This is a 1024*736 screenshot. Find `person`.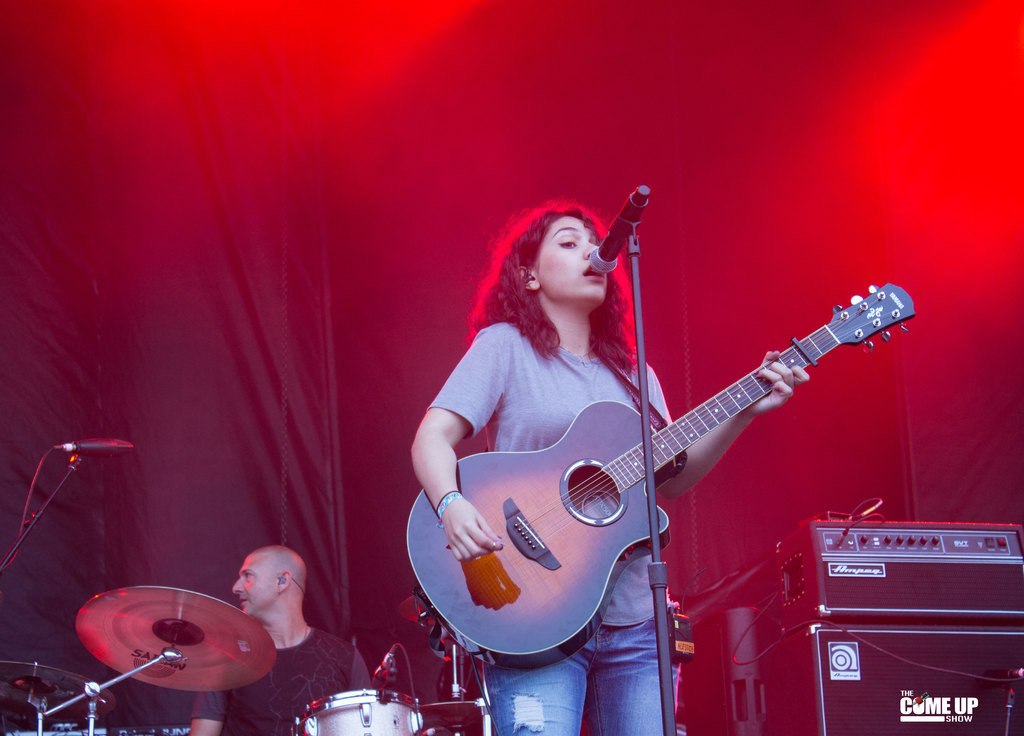
Bounding box: pyautogui.locateOnScreen(409, 203, 808, 735).
